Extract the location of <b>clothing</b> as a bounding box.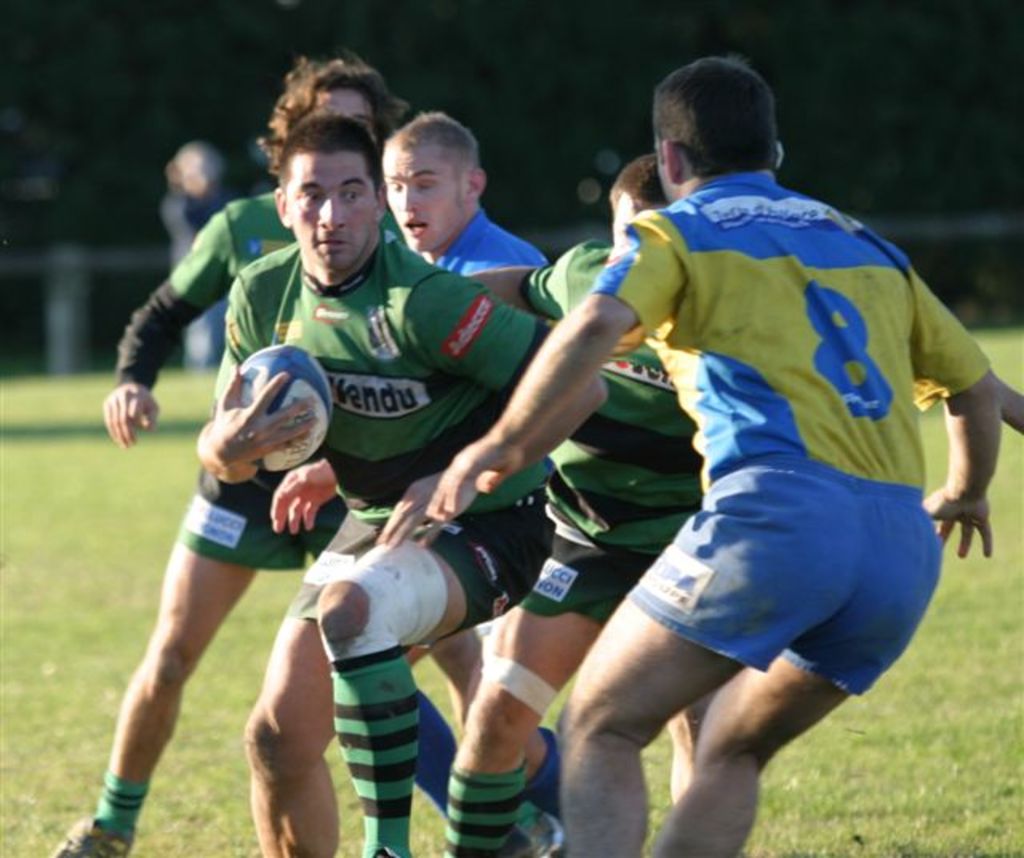
<bbox>424, 205, 570, 279</bbox>.
